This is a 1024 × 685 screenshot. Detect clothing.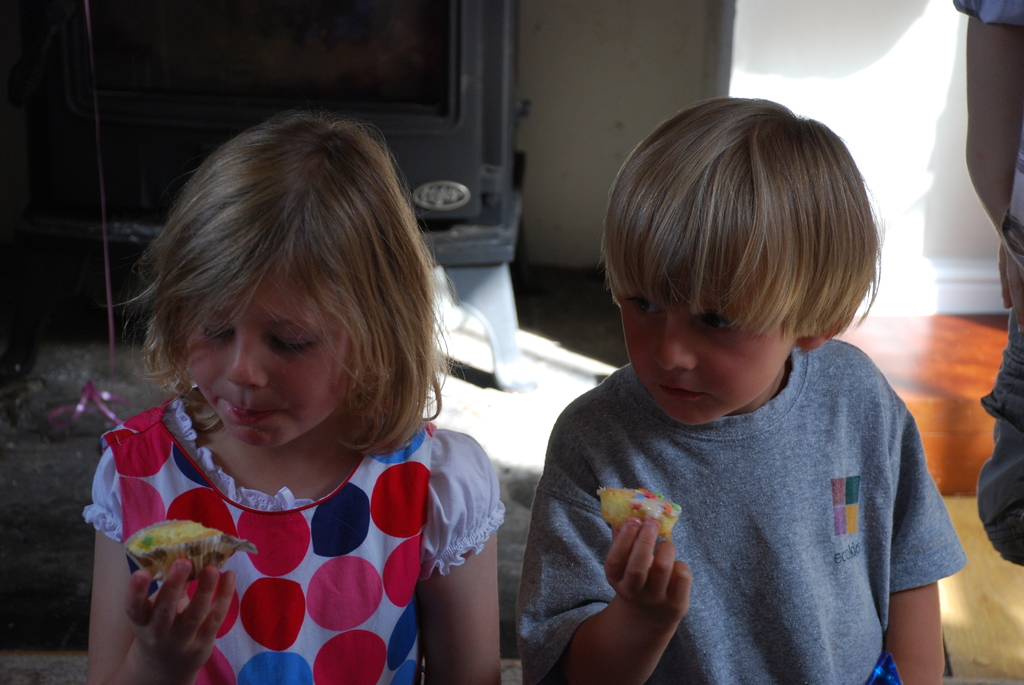
rect(535, 279, 977, 679).
